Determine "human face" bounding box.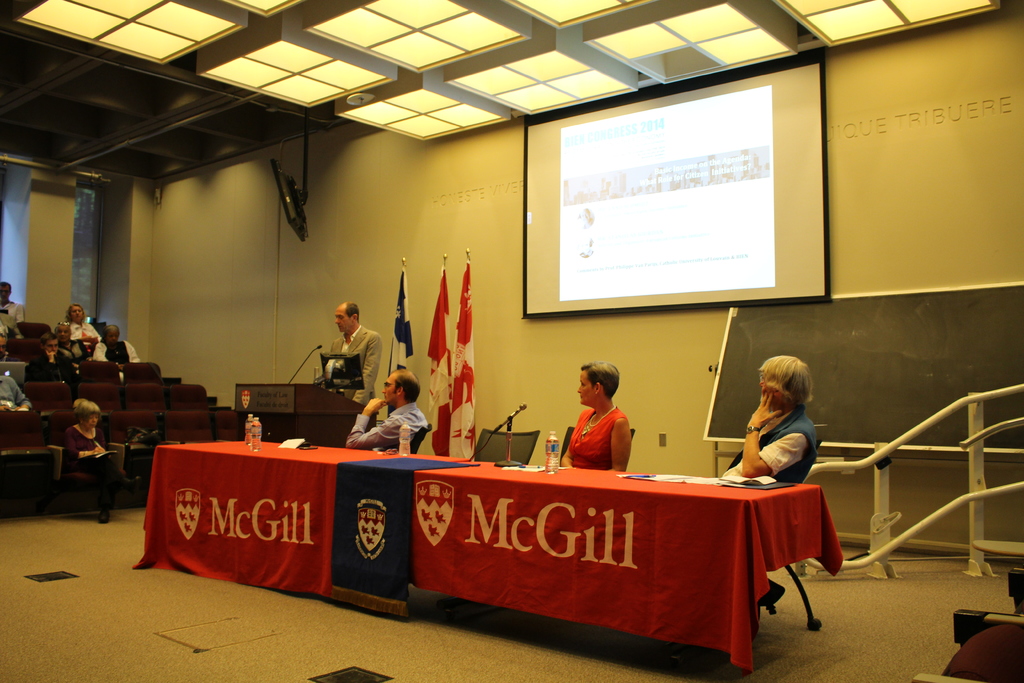
Determined: <region>330, 303, 350, 336</region>.
